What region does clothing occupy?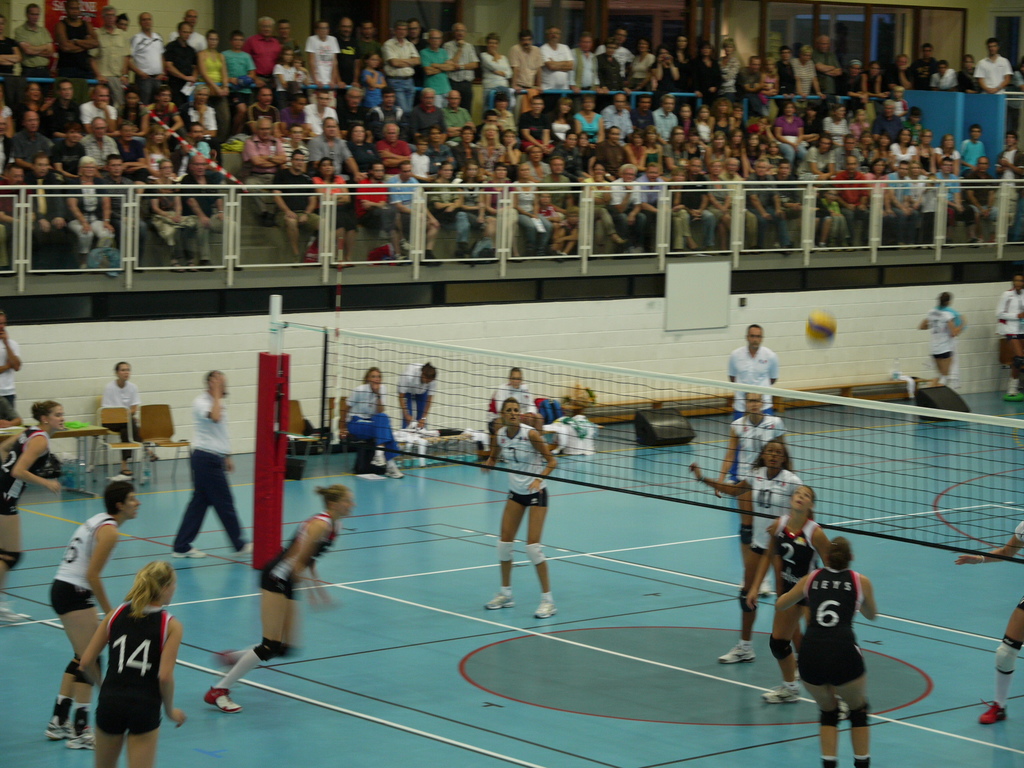
[397,363,433,431].
